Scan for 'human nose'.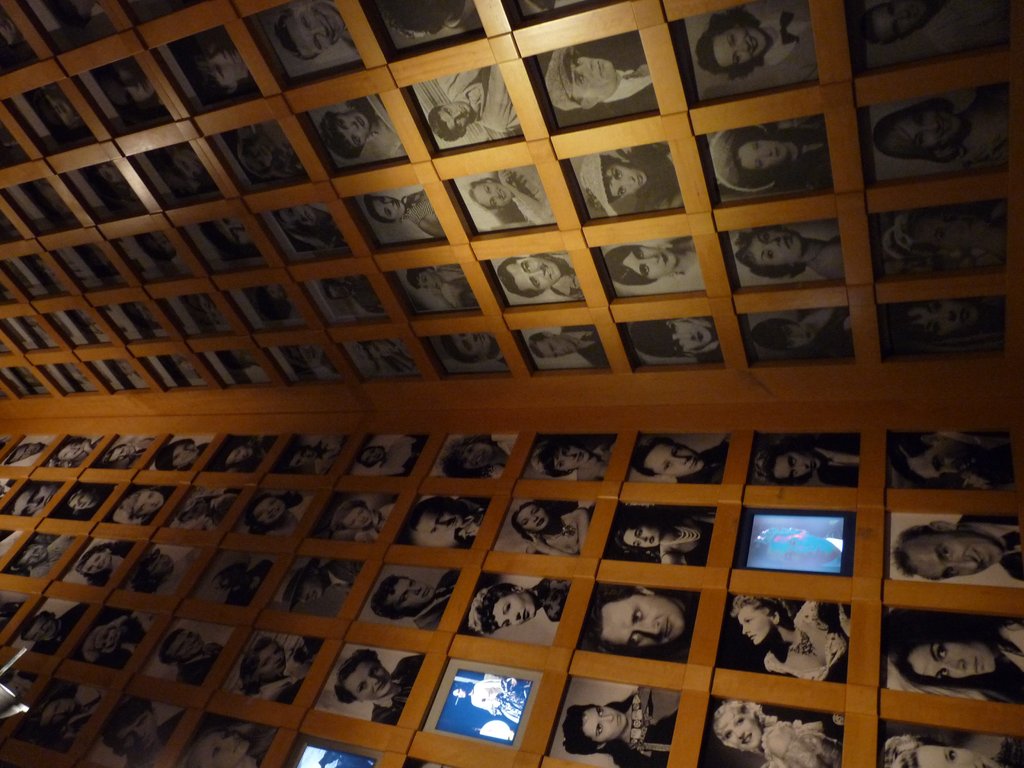
Scan result: [x1=769, y1=239, x2=780, y2=244].
